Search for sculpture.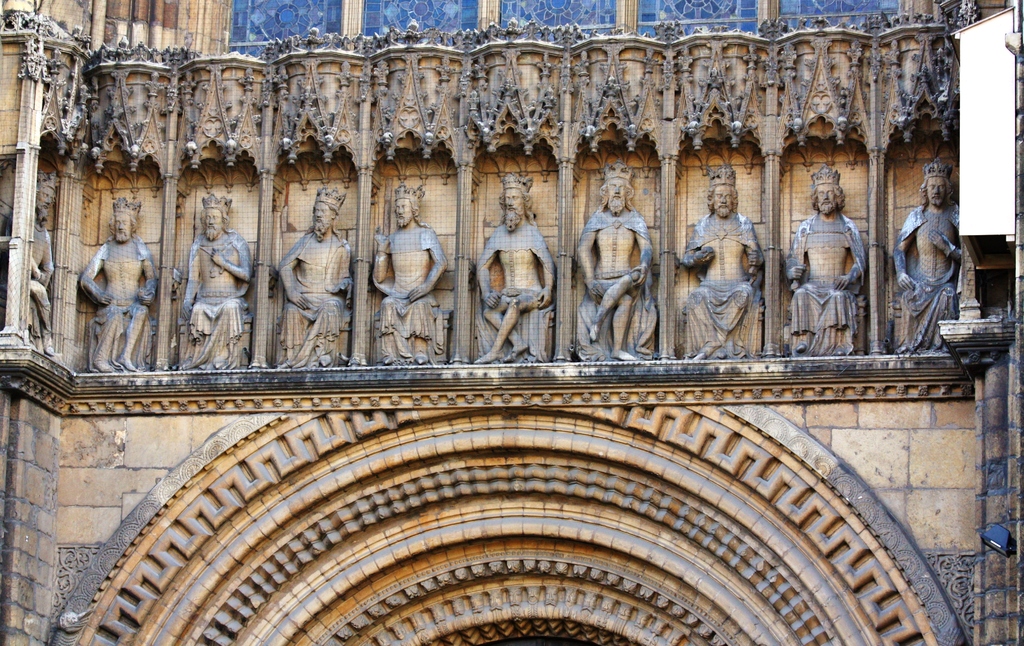
Found at crop(75, 196, 159, 379).
